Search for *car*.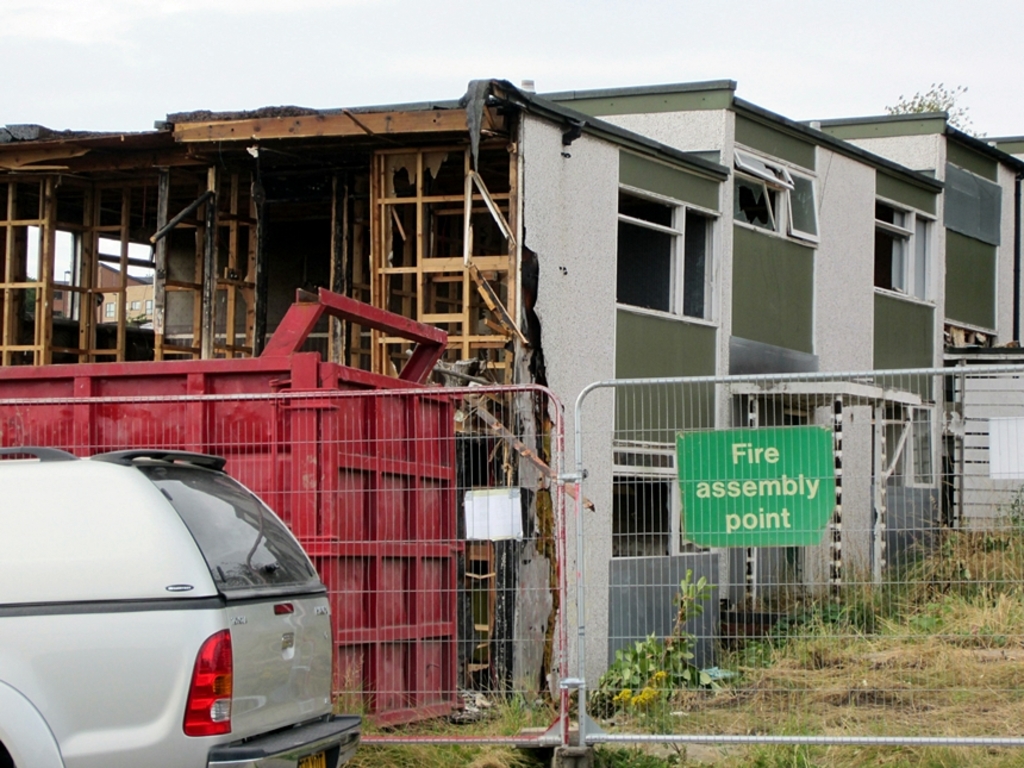
Found at region(0, 448, 357, 767).
